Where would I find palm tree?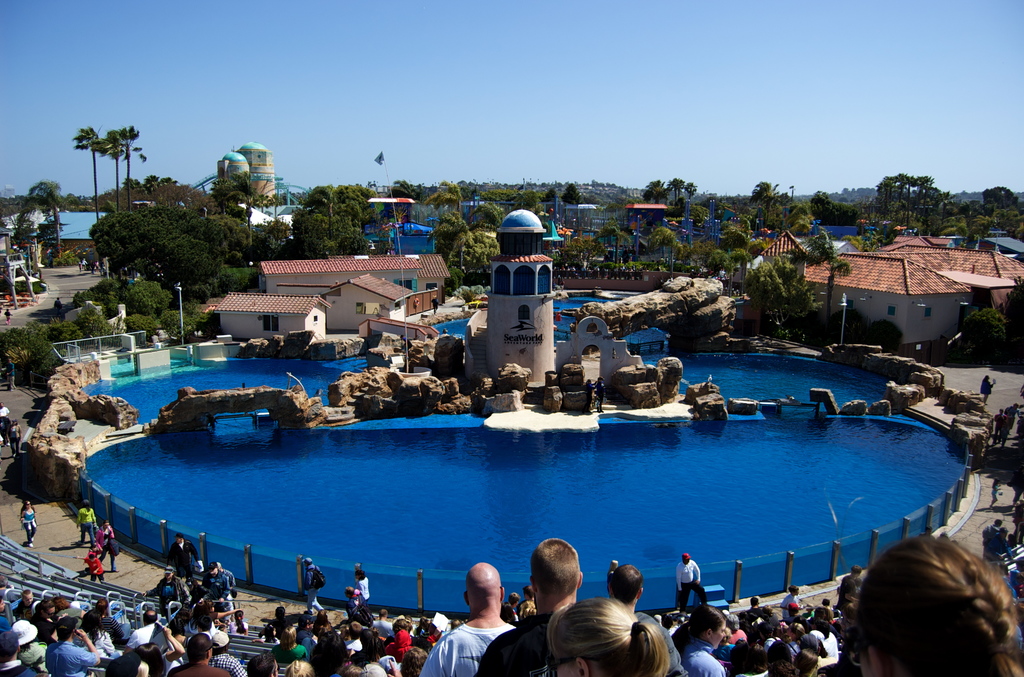
At <bbox>744, 190, 772, 270</bbox>.
